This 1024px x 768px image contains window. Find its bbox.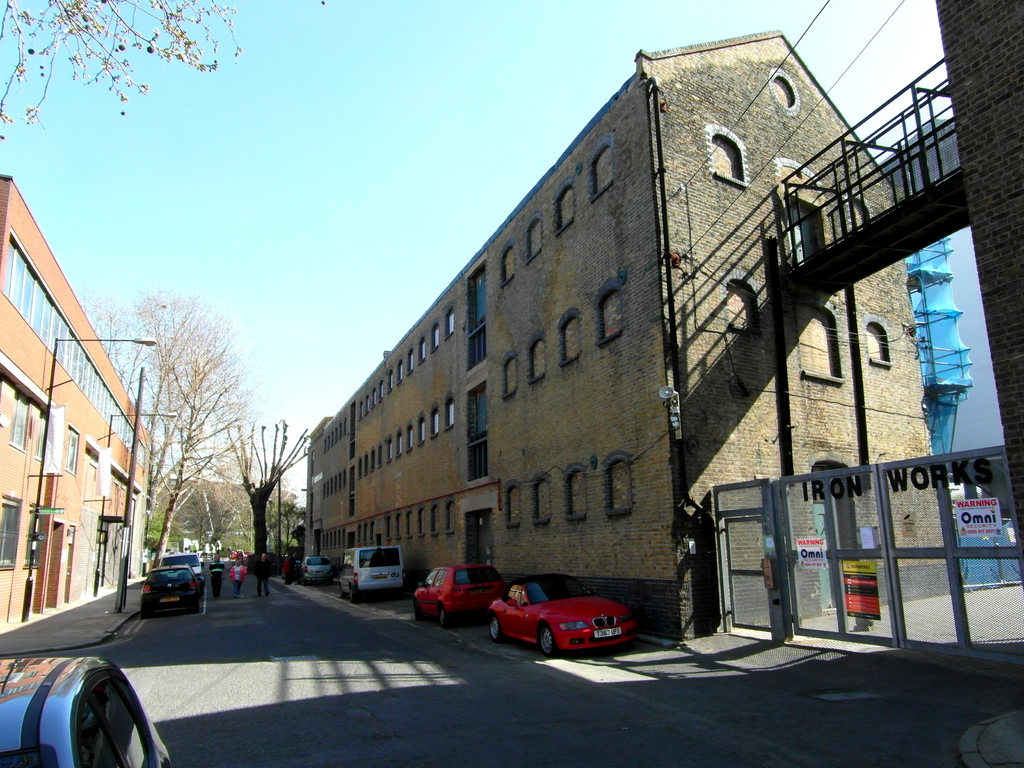
502, 582, 526, 608.
